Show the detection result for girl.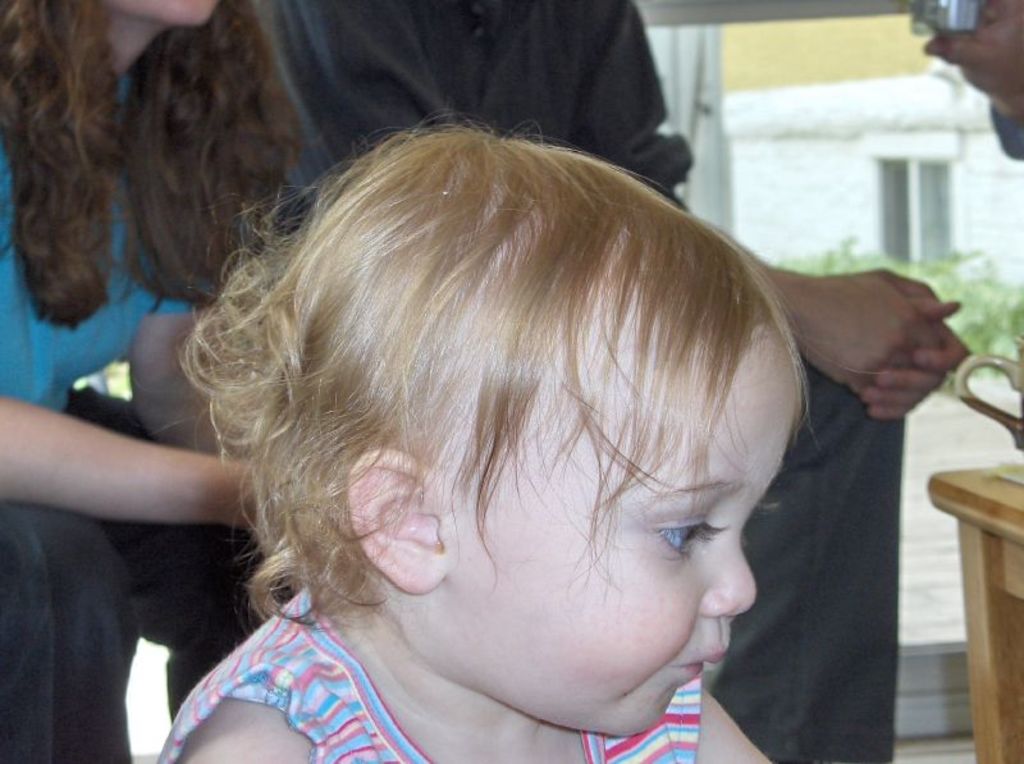
<region>151, 114, 778, 763</region>.
